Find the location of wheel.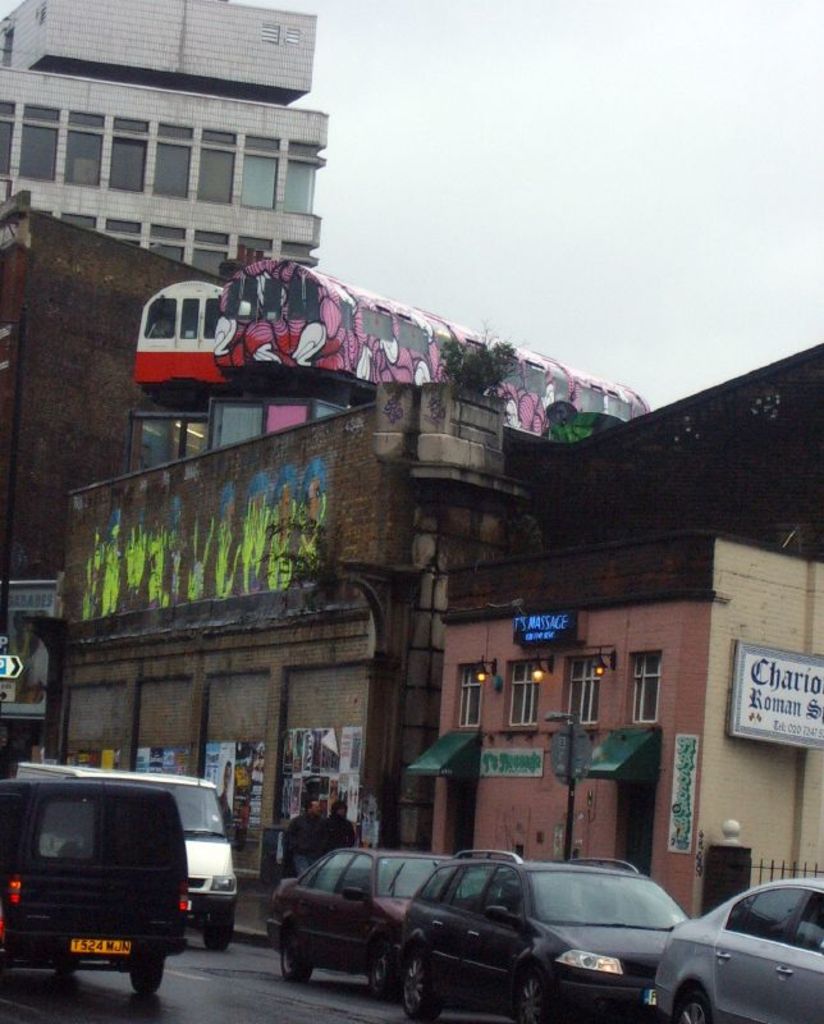
Location: l=673, t=980, r=709, b=1023.
